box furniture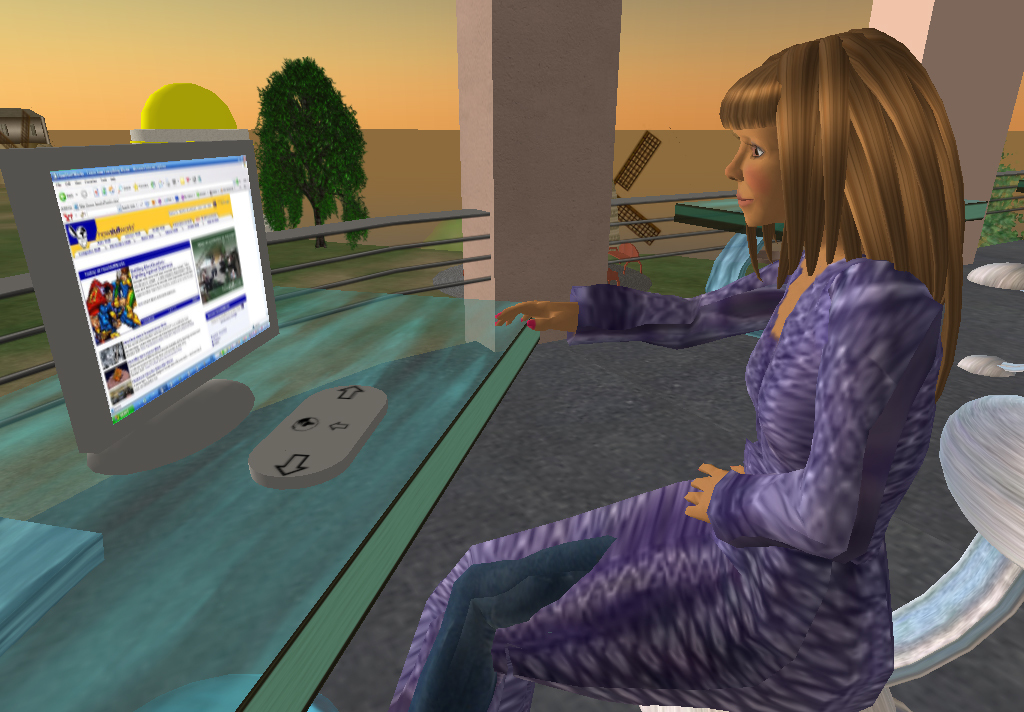
bbox=(676, 196, 986, 340)
